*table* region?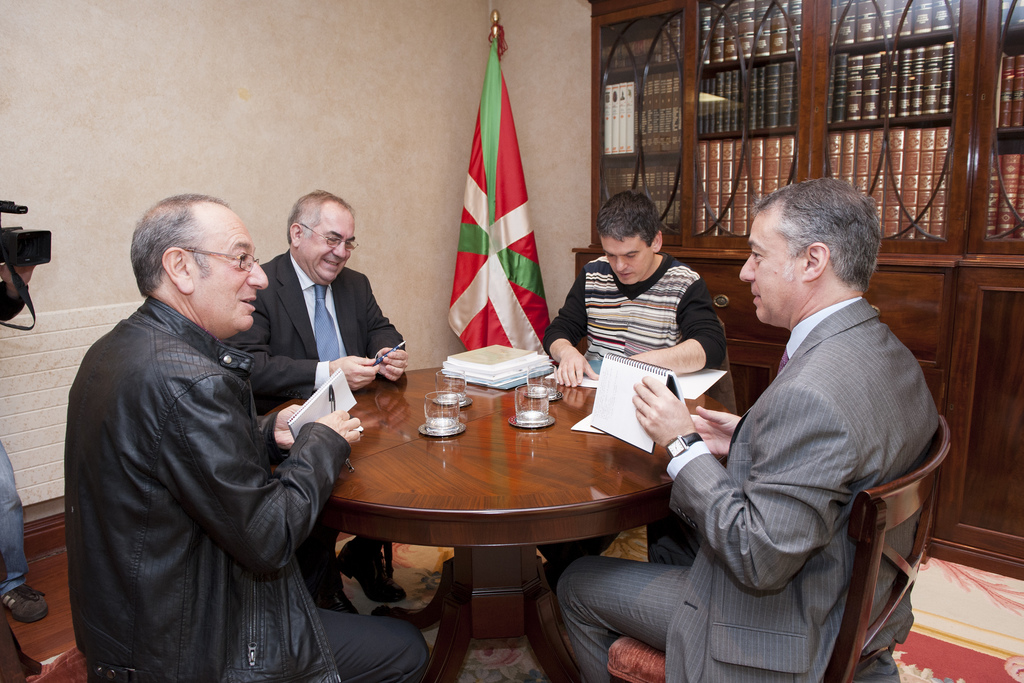
(left=266, top=364, right=671, bottom=682)
